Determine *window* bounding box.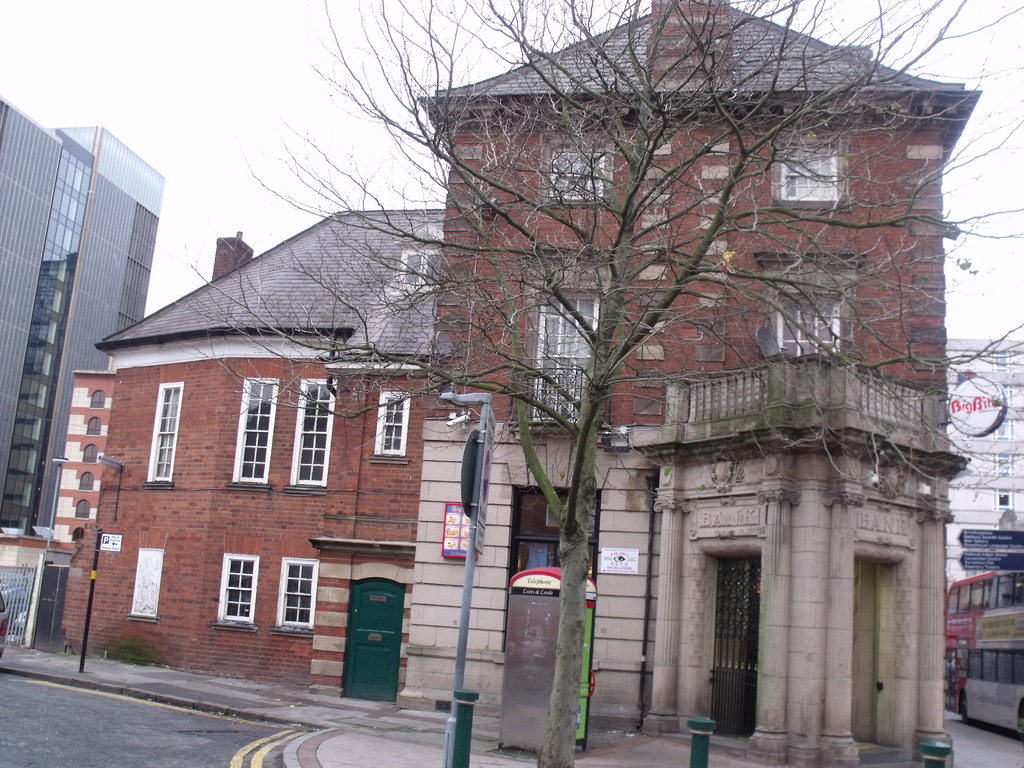
Determined: rect(994, 490, 1015, 511).
